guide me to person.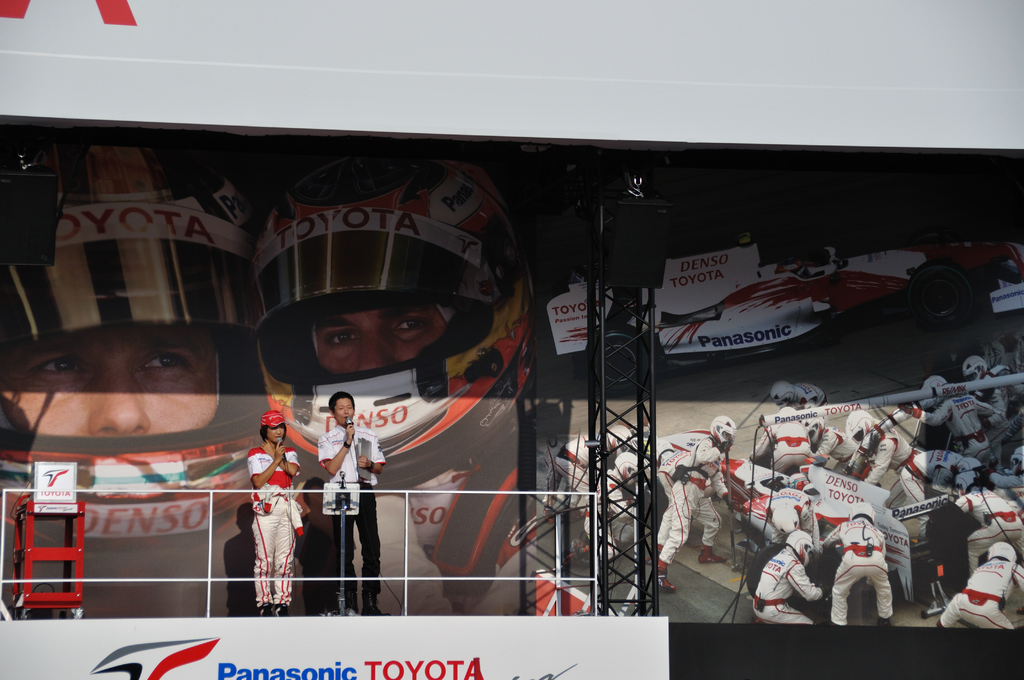
Guidance: [232,394,298,617].
